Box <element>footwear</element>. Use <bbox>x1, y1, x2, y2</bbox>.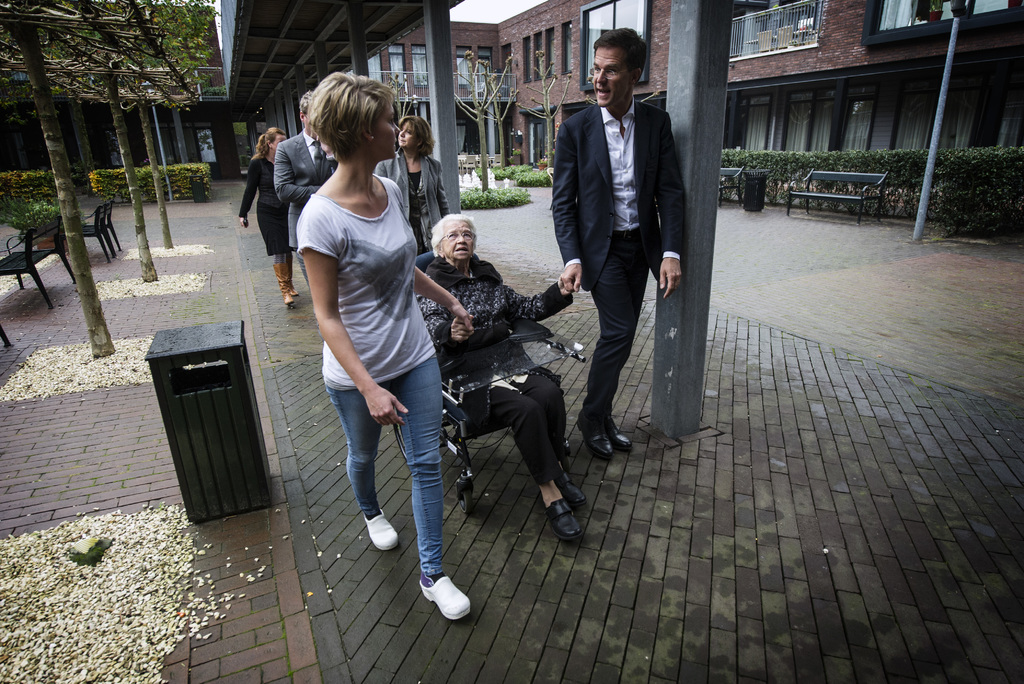
<bbox>287, 262, 297, 295</bbox>.
